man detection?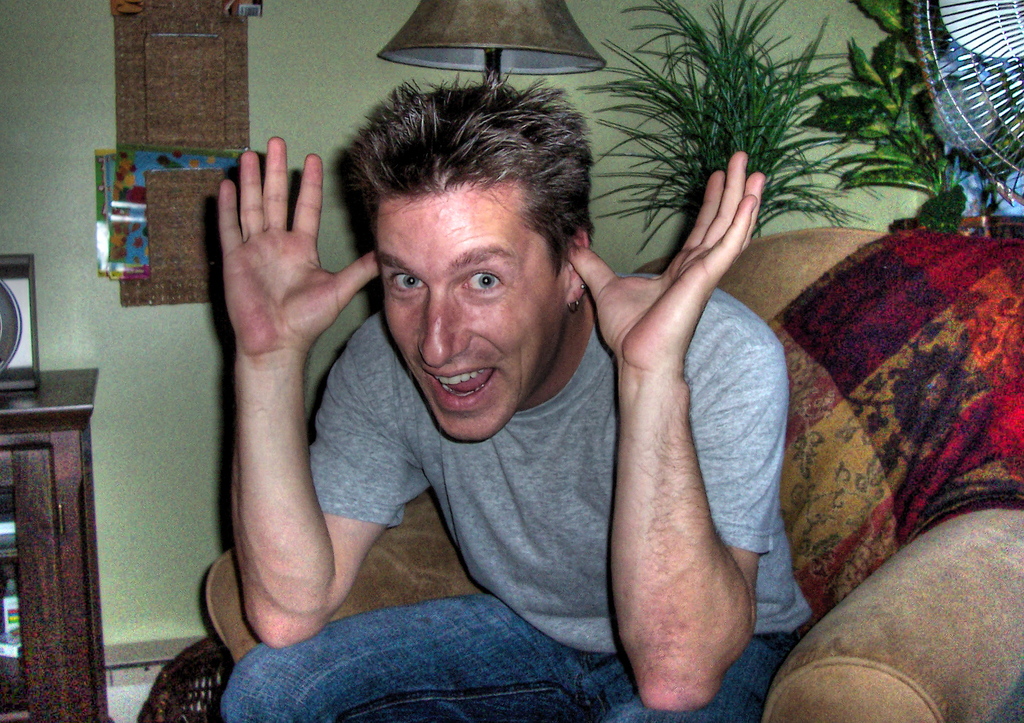
(204,72,796,708)
